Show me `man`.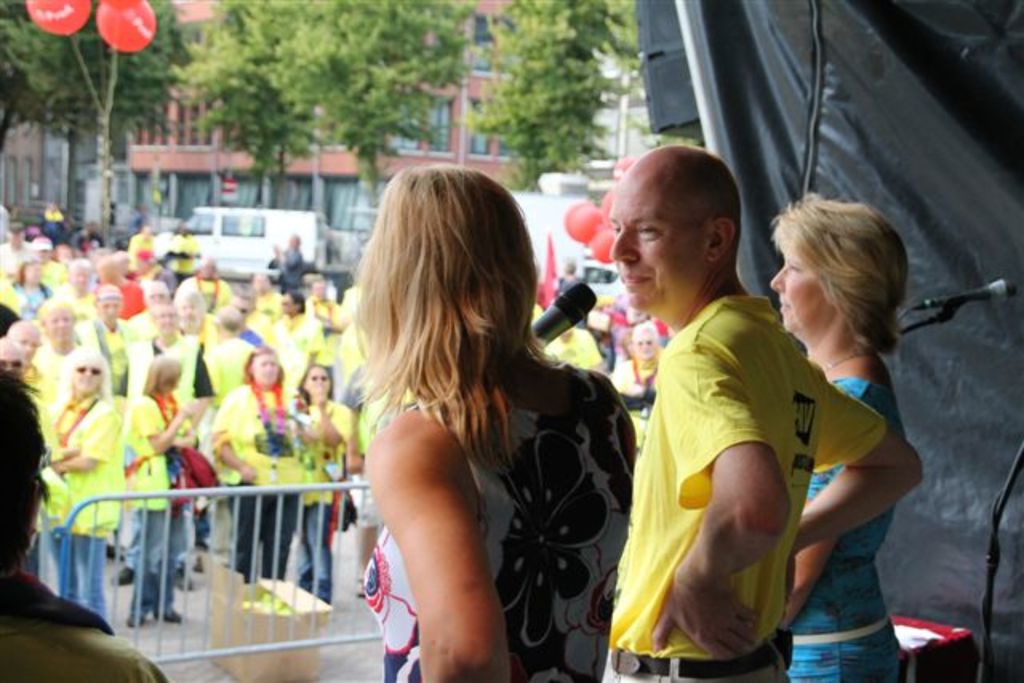
`man` is here: rect(125, 280, 174, 341).
